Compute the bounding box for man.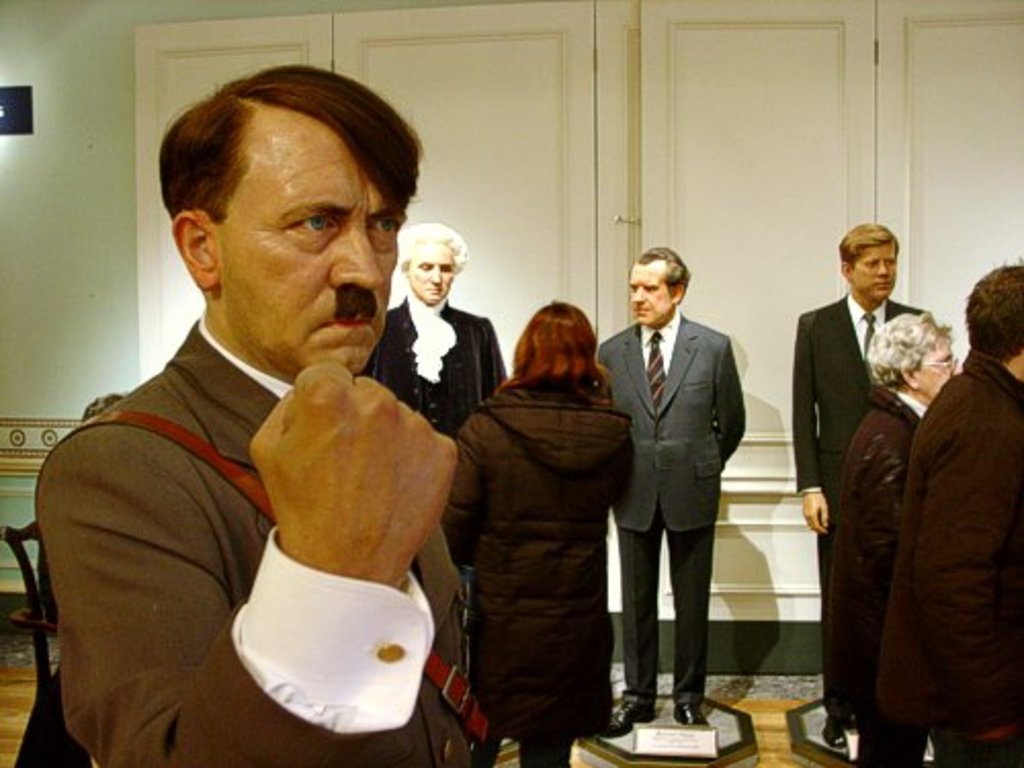
{"x1": 362, "y1": 217, "x2": 508, "y2": 438}.
